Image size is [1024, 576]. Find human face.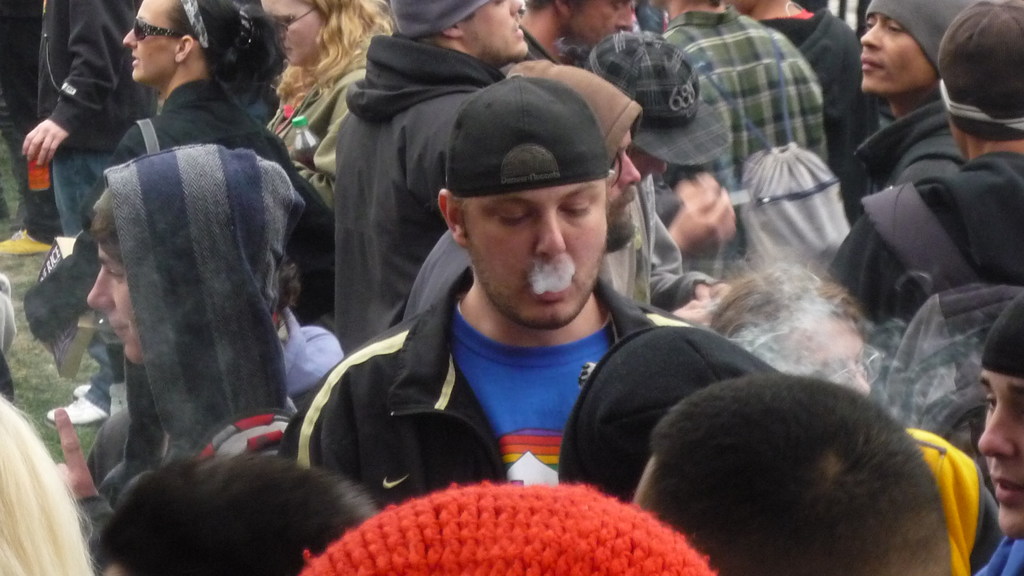
<region>858, 15, 940, 99</region>.
